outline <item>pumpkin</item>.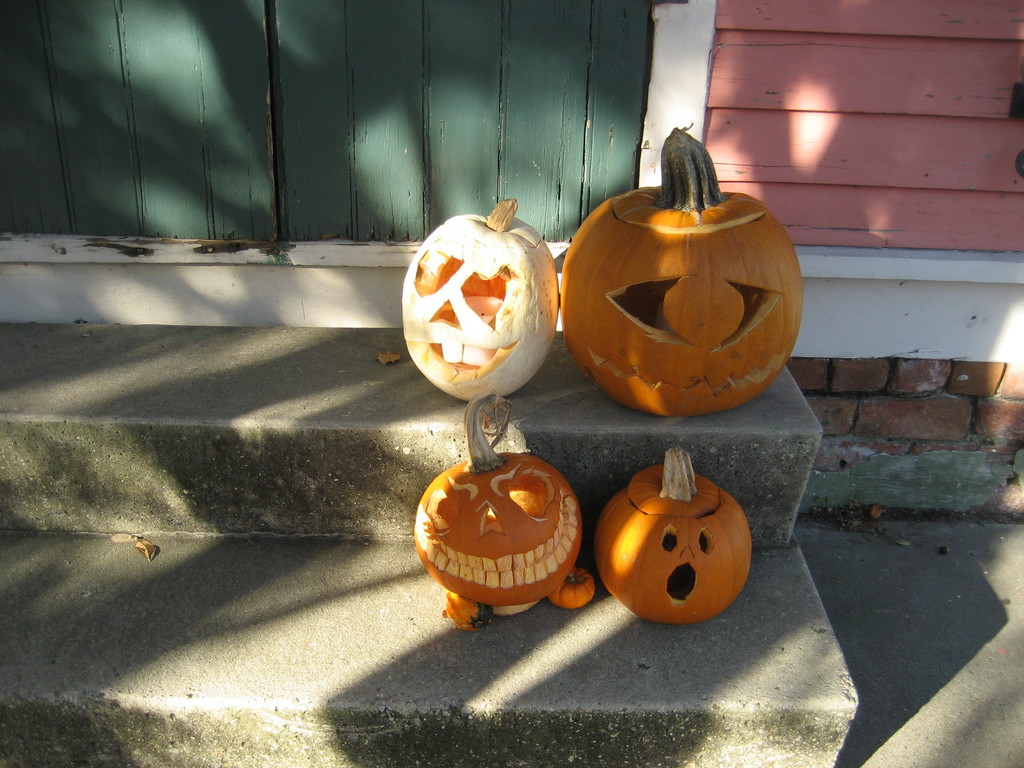
Outline: box(593, 449, 753, 623).
